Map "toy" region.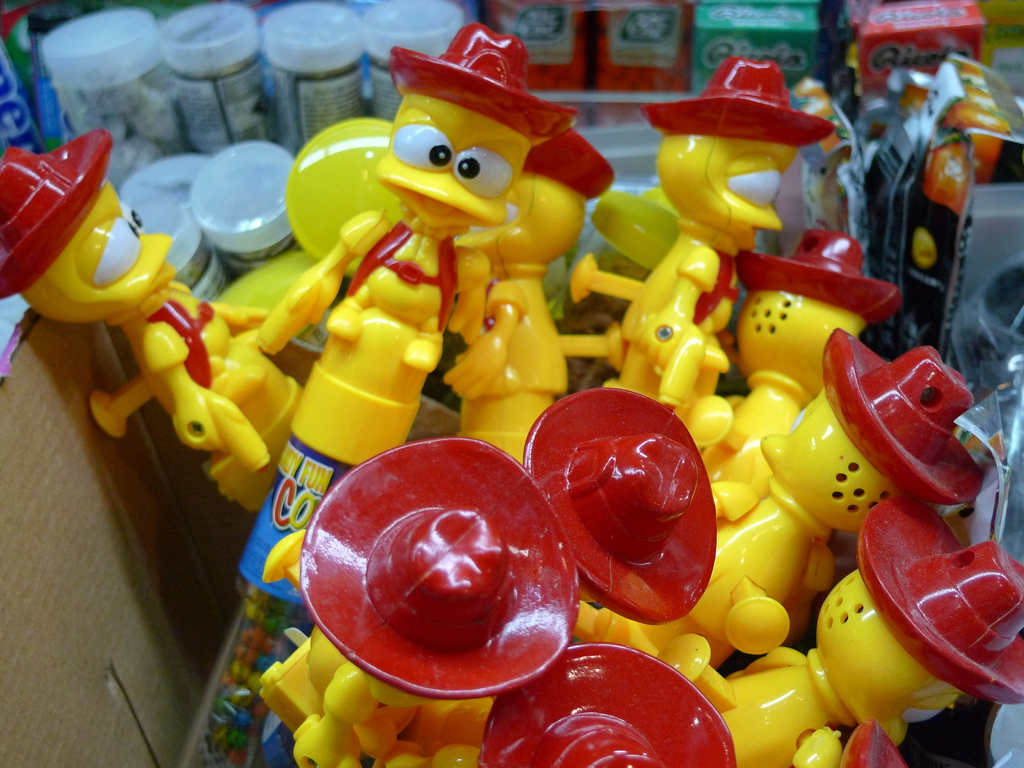
Mapped to {"x1": 691, "y1": 228, "x2": 893, "y2": 525}.
